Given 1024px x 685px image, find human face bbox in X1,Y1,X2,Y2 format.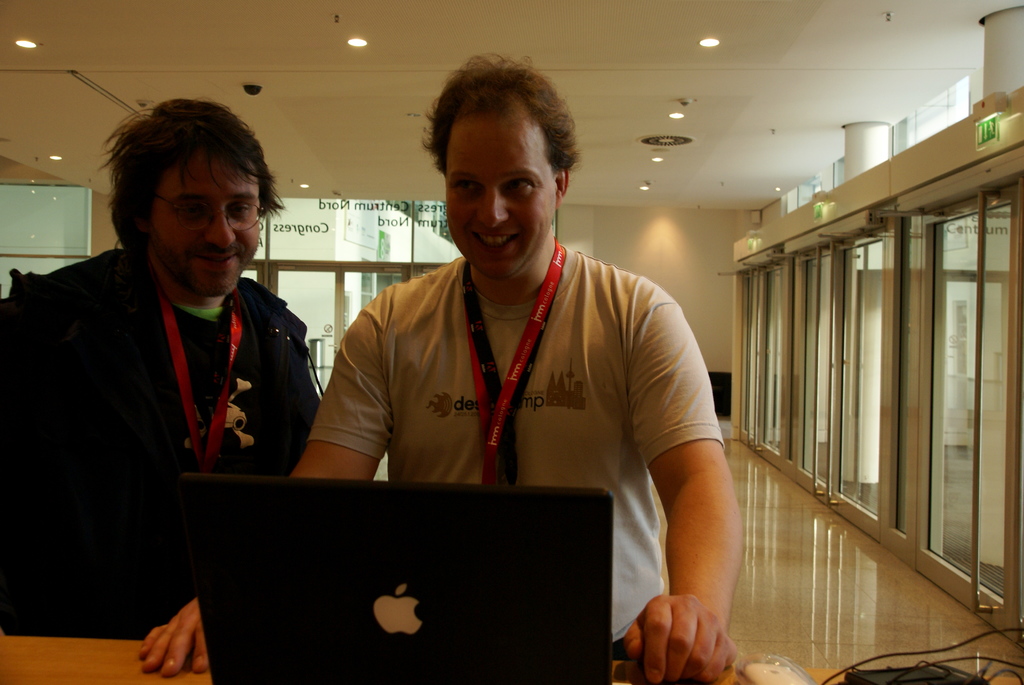
444,106,561,271.
